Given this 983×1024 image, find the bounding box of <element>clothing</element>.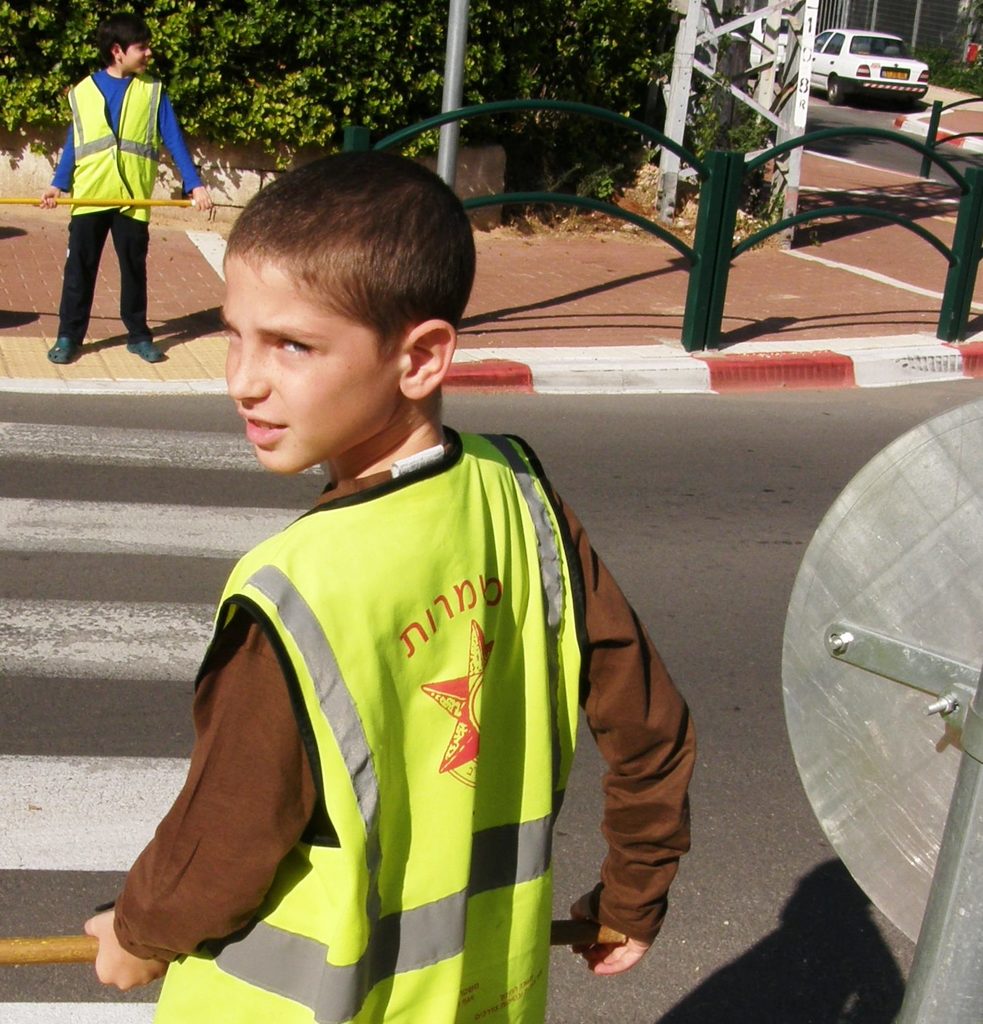
(58,67,203,346).
